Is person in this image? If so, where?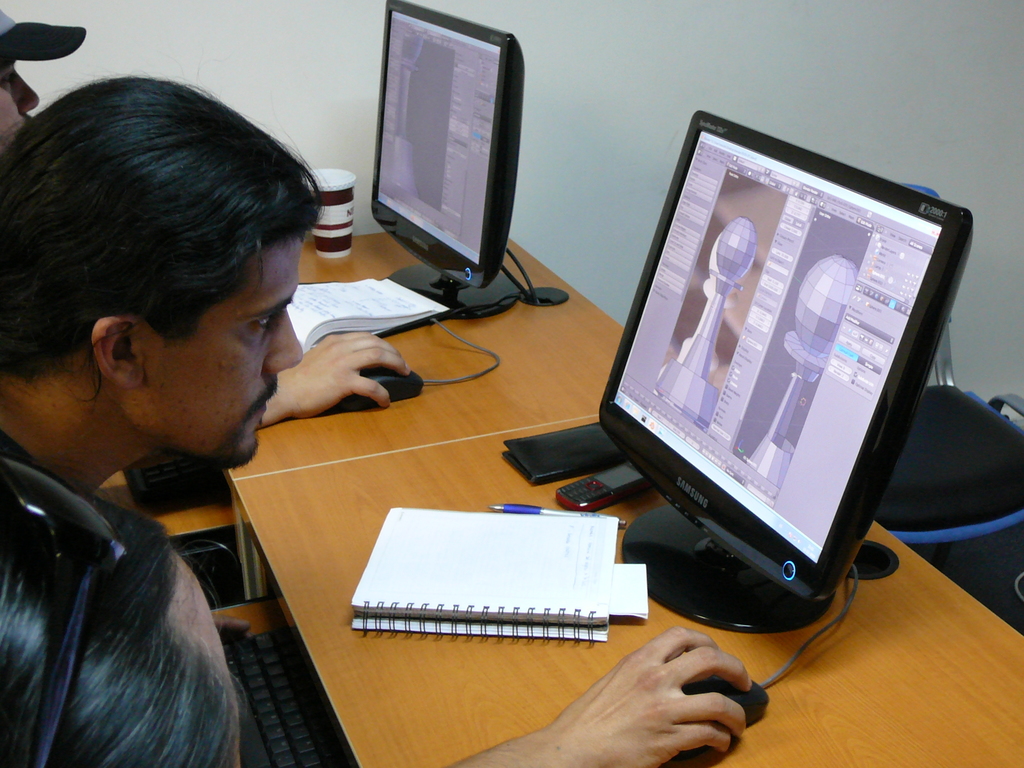
Yes, at crop(0, 9, 83, 148).
